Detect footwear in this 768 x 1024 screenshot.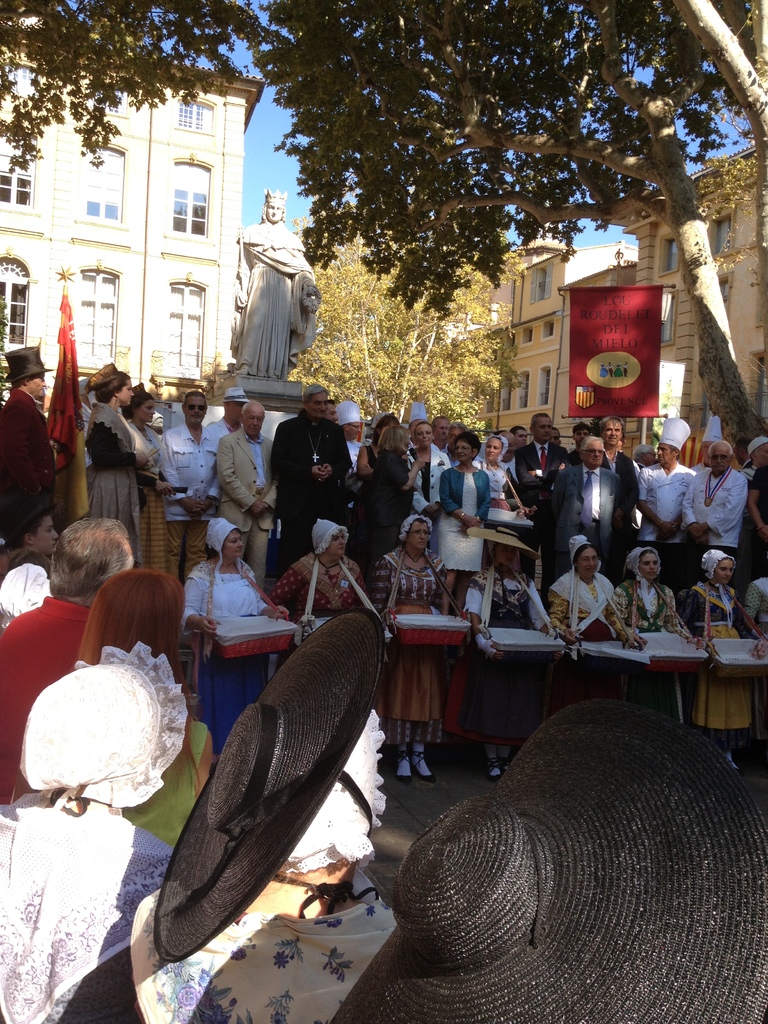
Detection: (413,736,436,781).
